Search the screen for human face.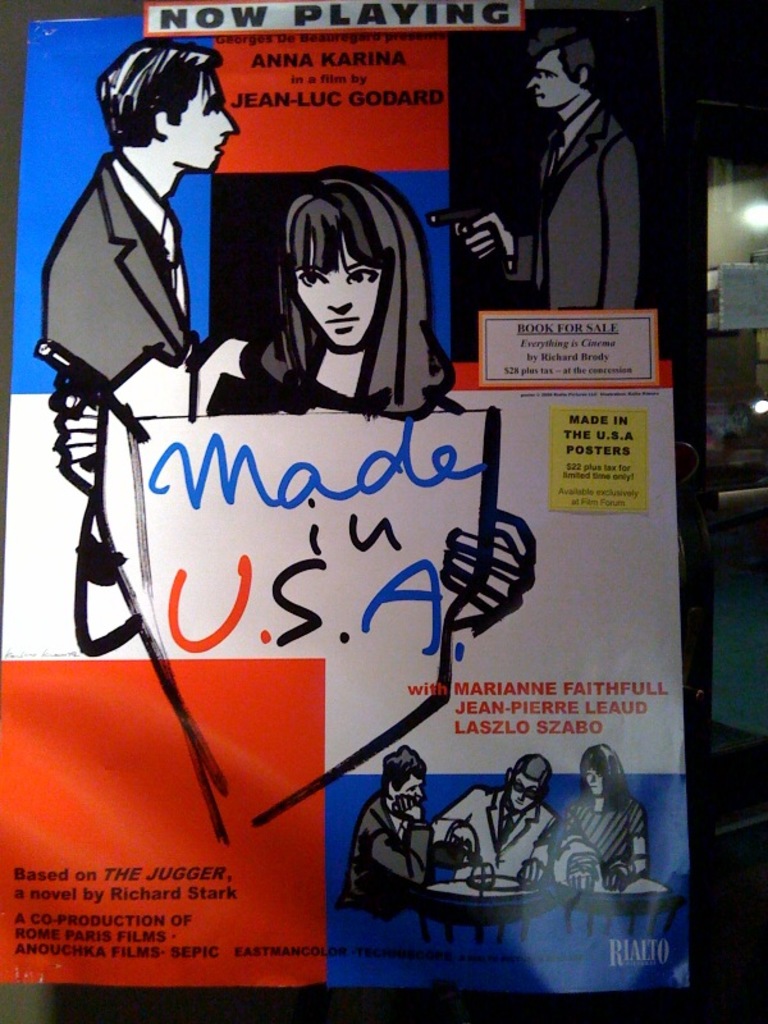
Found at (left=177, top=68, right=242, bottom=166).
